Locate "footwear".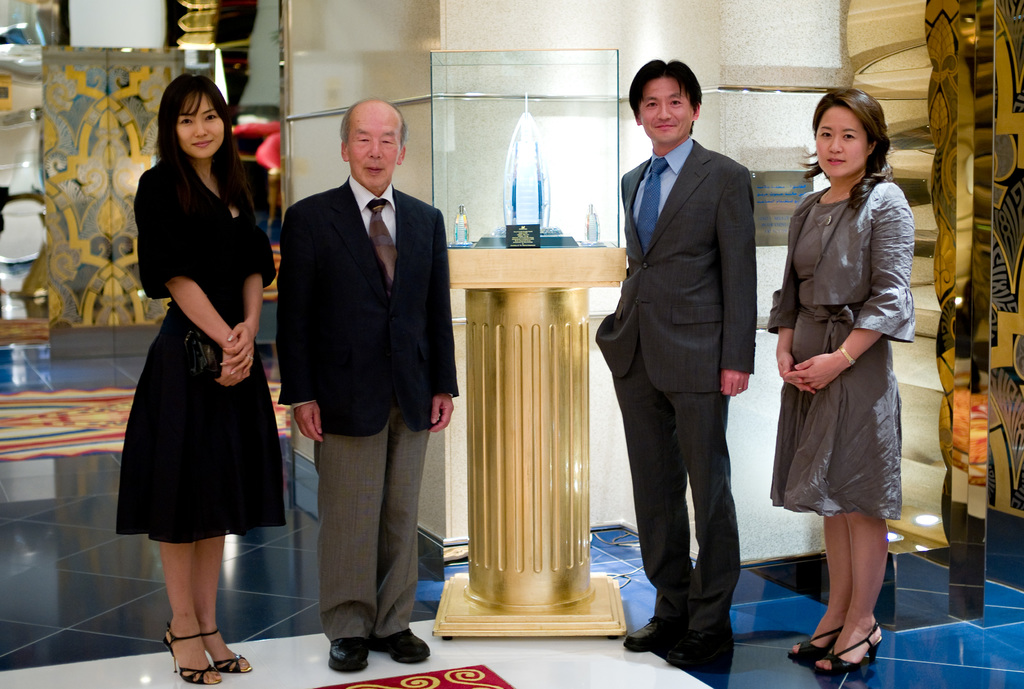
Bounding box: x1=325, y1=638, x2=369, y2=675.
